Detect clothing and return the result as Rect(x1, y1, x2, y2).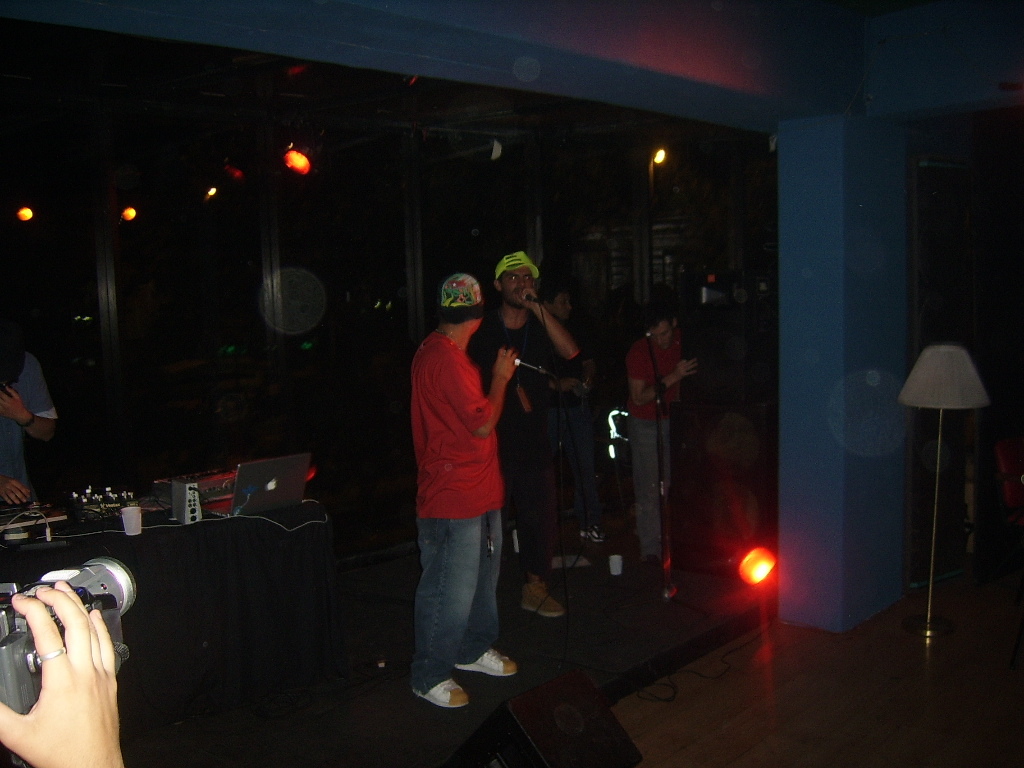
Rect(0, 354, 48, 506).
